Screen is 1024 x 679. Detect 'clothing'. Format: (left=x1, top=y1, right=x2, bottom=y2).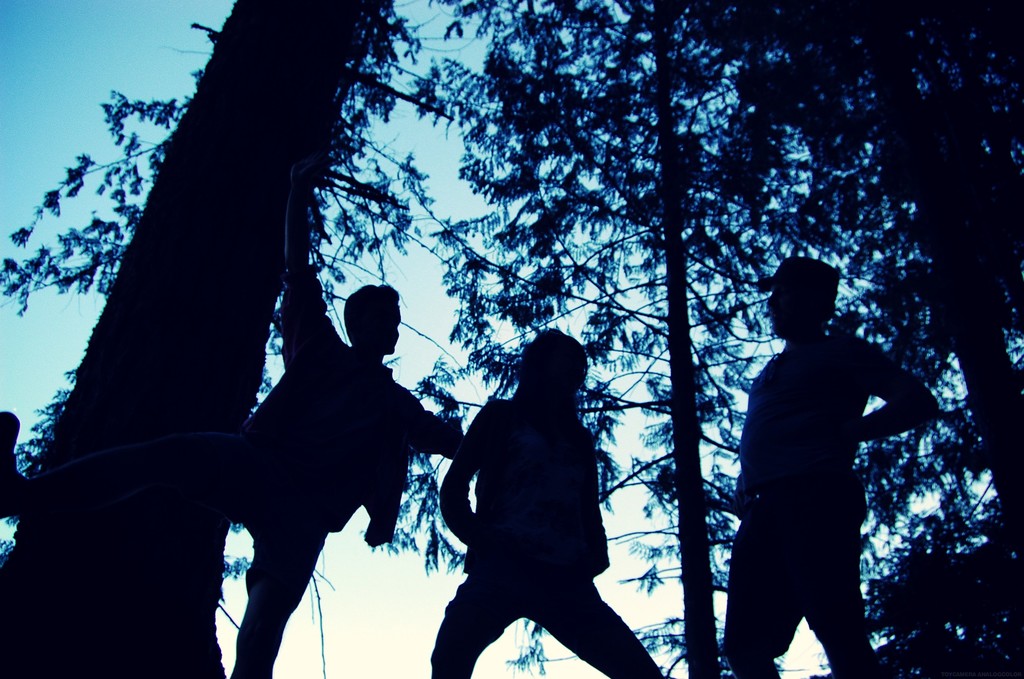
(left=724, top=323, right=883, bottom=678).
